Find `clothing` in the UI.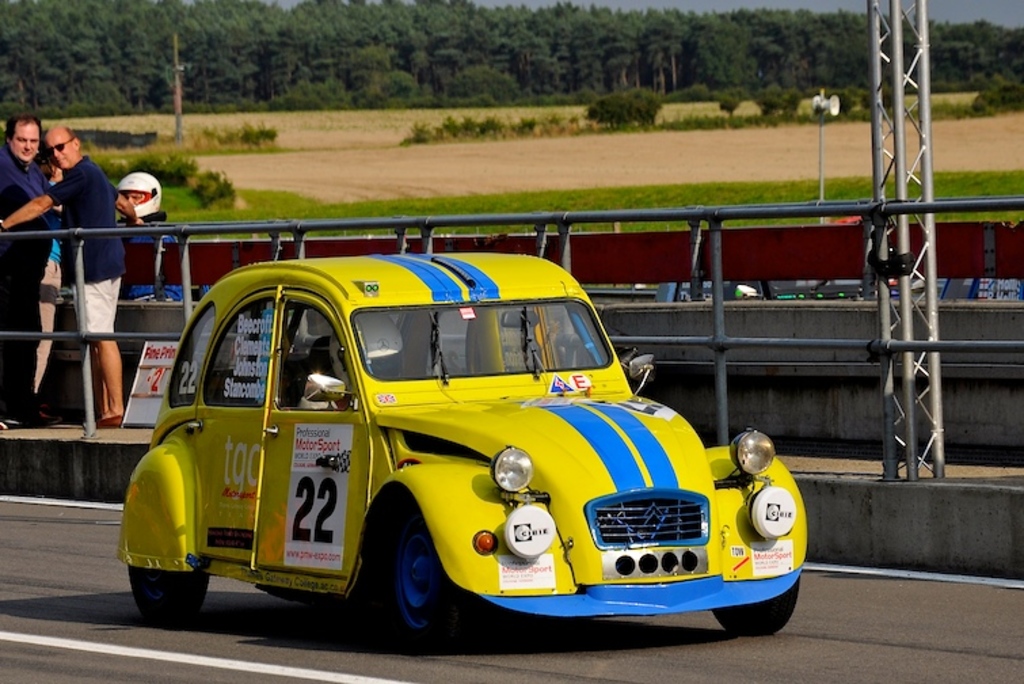
UI element at Rect(0, 160, 62, 391).
